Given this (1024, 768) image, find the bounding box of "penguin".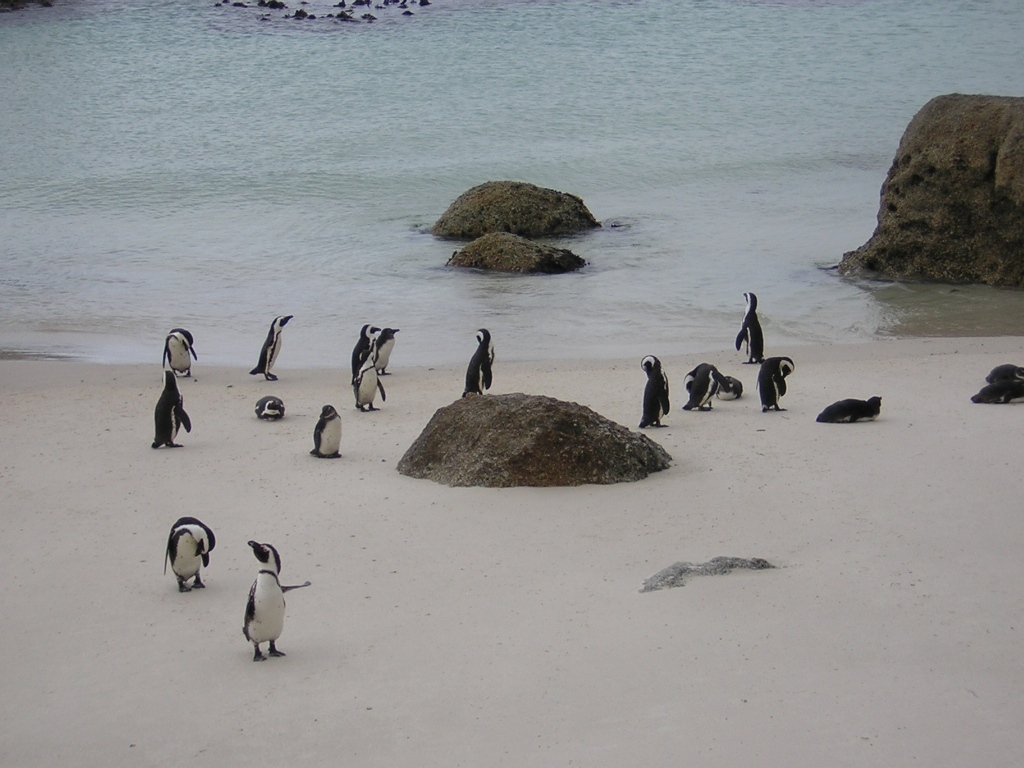
<region>757, 355, 793, 409</region>.
